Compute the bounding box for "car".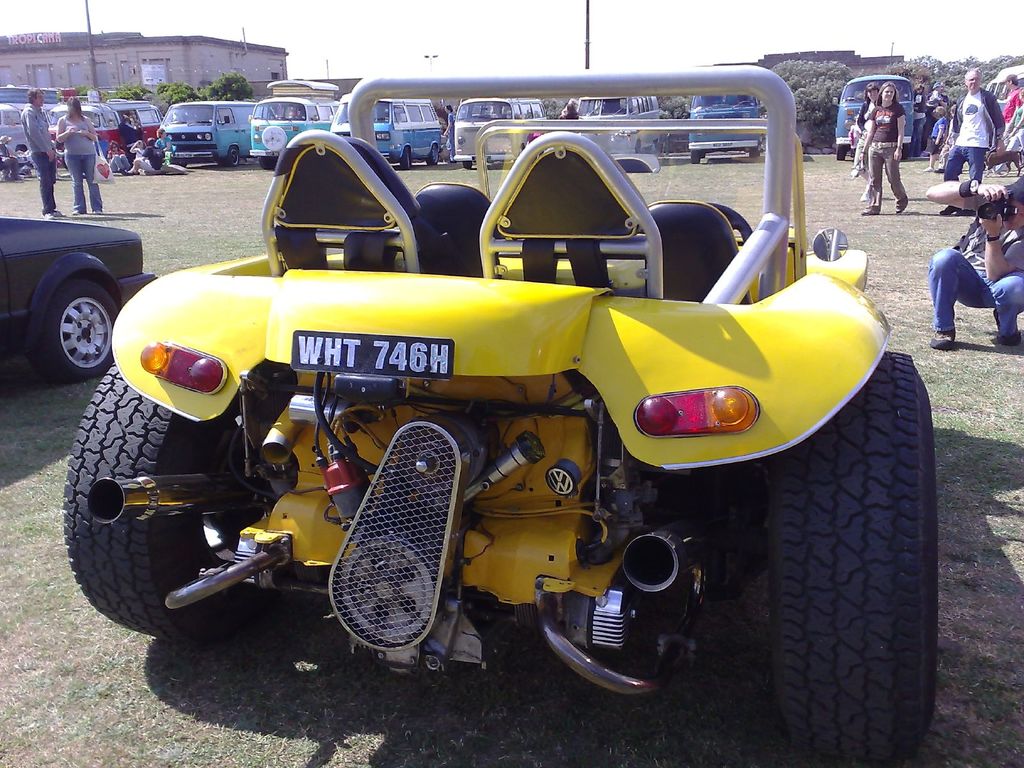
box=[0, 173, 142, 401].
